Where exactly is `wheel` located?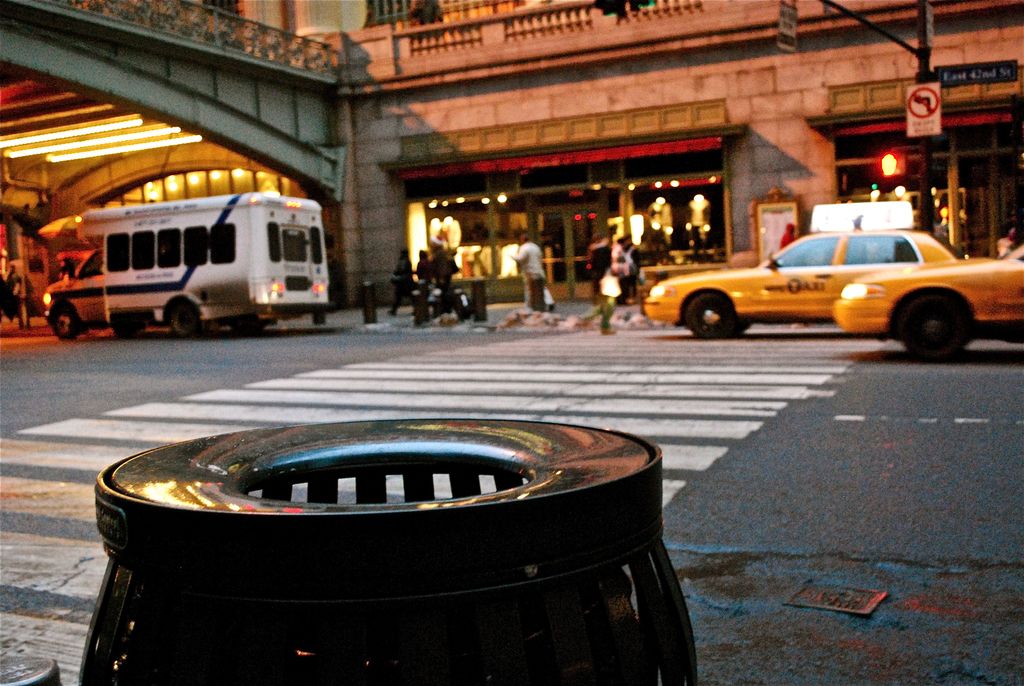
Its bounding box is [x1=167, y1=302, x2=212, y2=332].
